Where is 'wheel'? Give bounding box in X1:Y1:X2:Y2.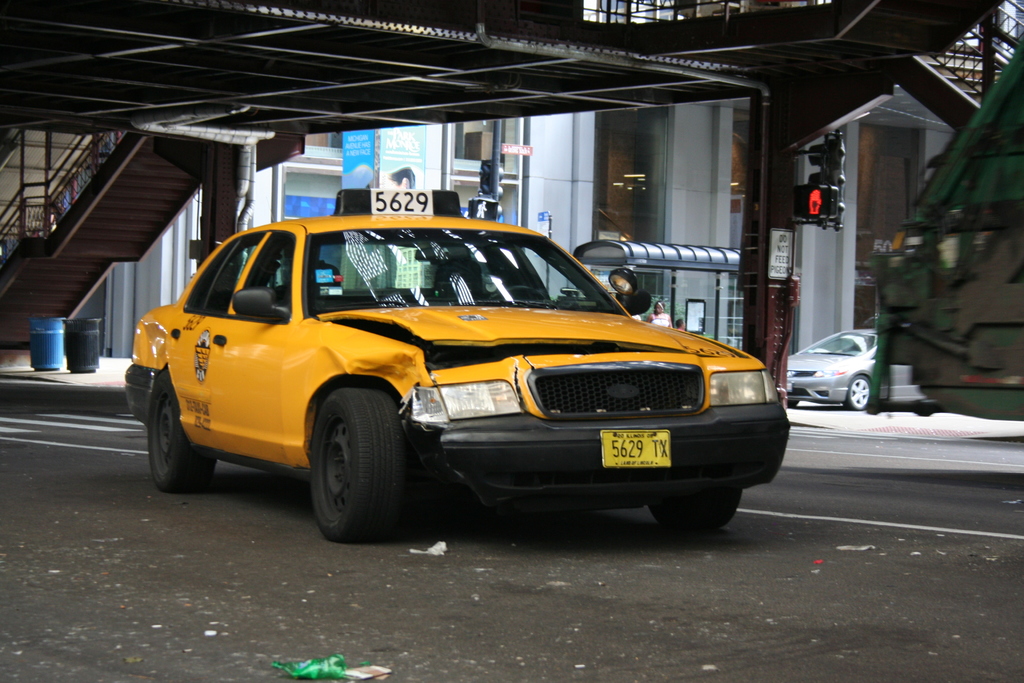
648:488:742:532.
